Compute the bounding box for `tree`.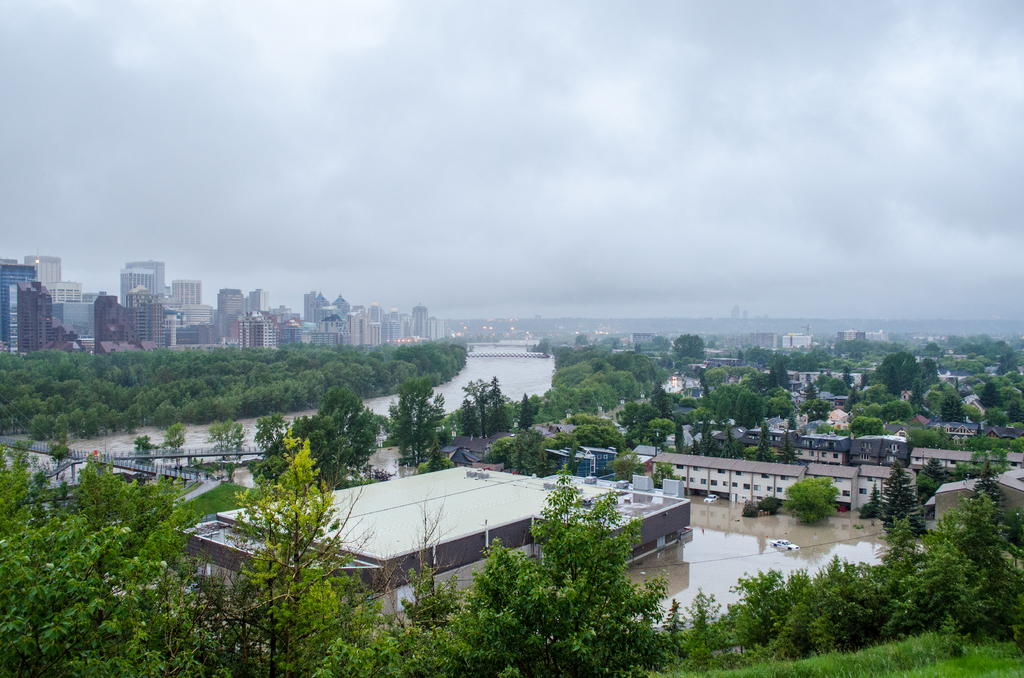
left=616, top=401, right=663, bottom=448.
